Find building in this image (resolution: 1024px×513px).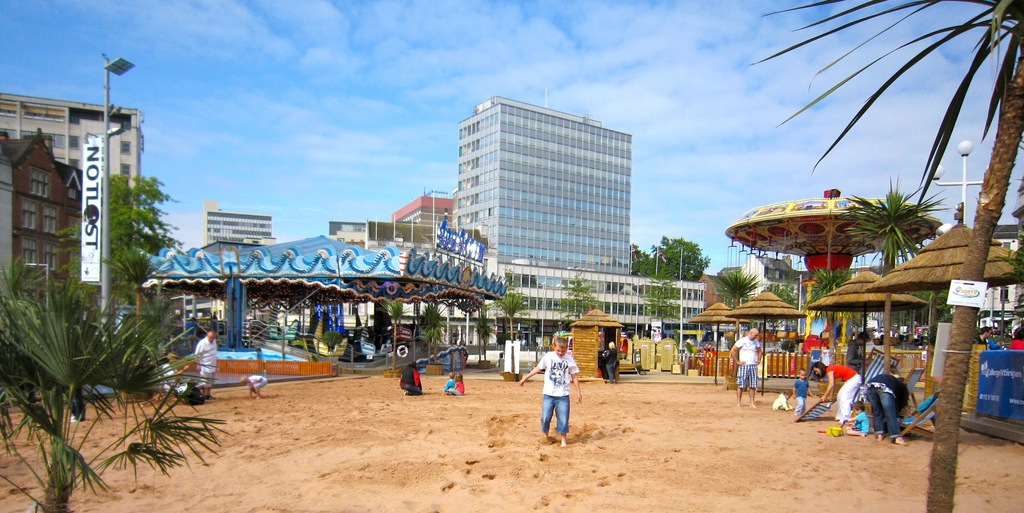
box(451, 87, 635, 273).
